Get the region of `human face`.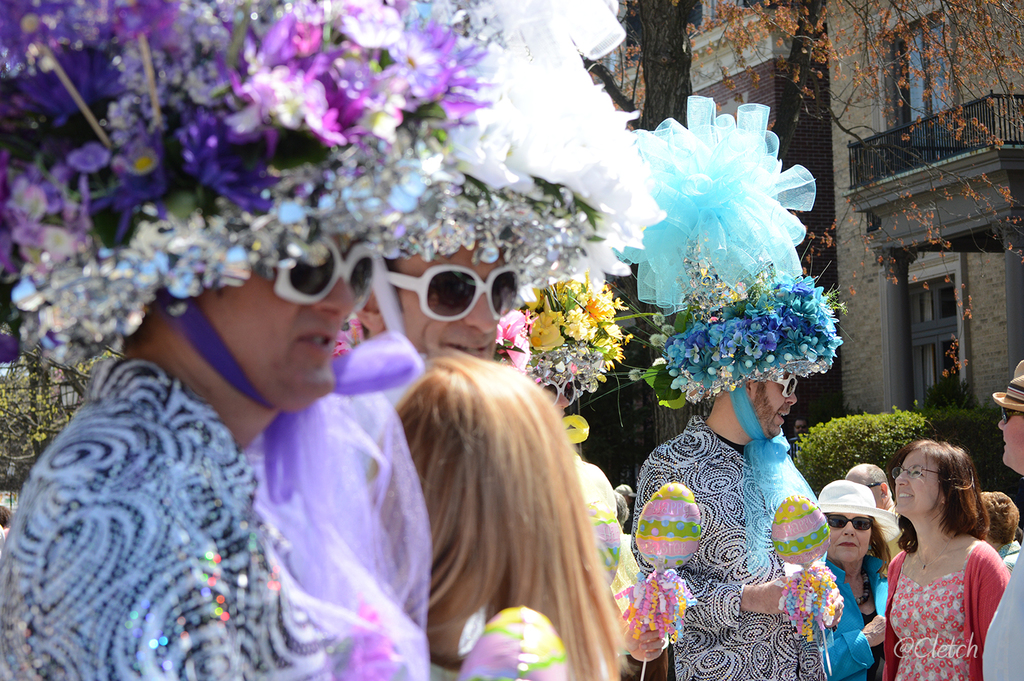
<bbox>997, 411, 1023, 475</bbox>.
